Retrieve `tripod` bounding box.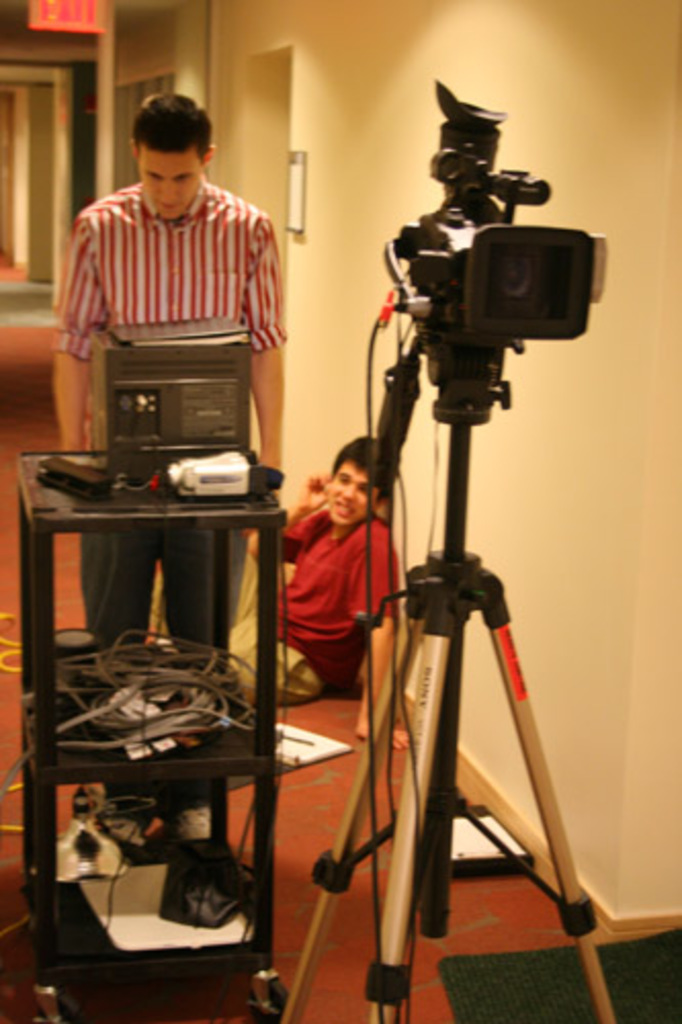
Bounding box: x1=276, y1=225, x2=623, y2=1022.
